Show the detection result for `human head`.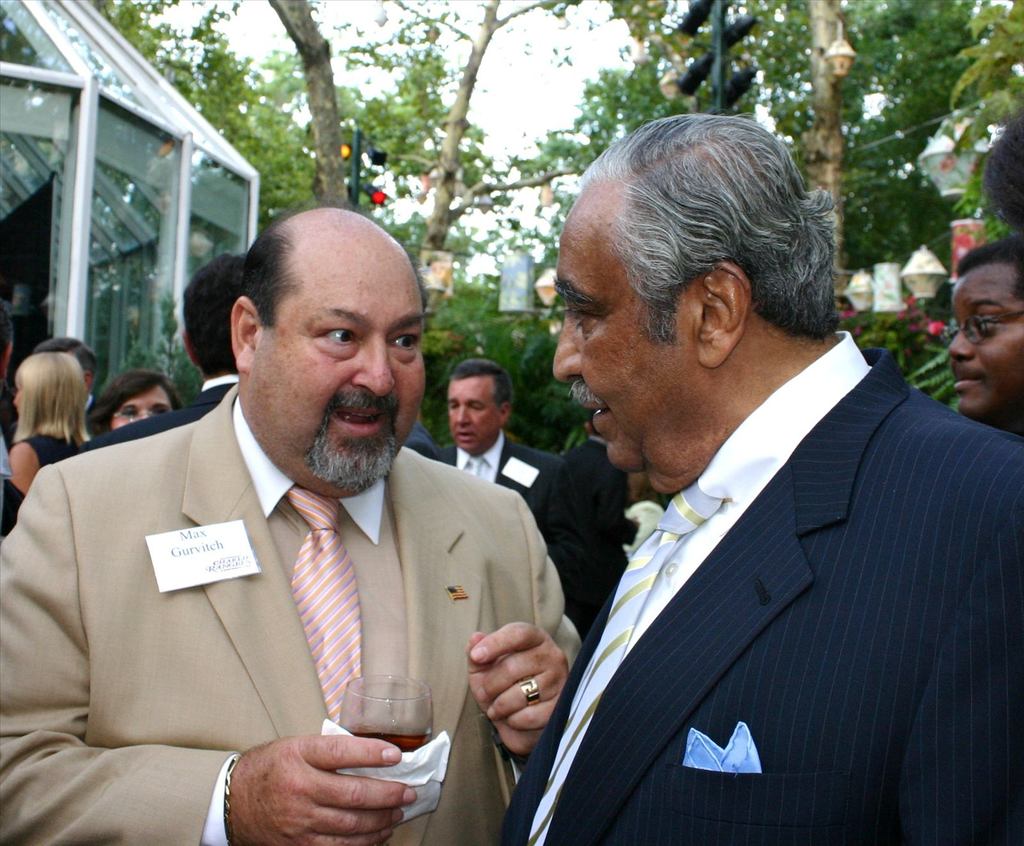
Rect(444, 359, 513, 452).
